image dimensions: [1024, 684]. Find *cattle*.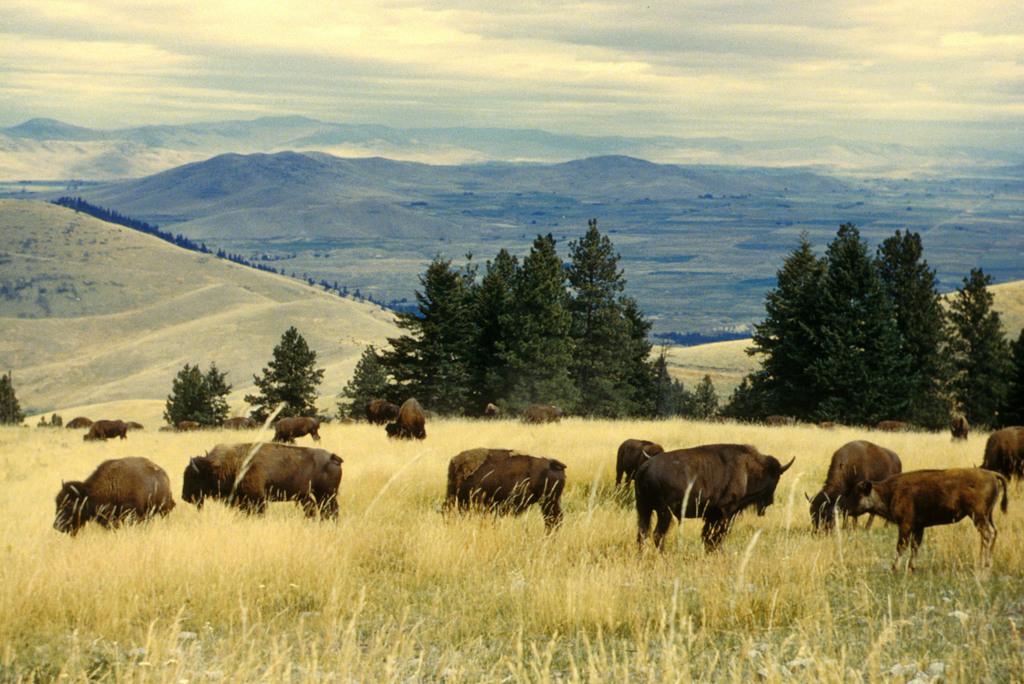
(left=836, top=465, right=1009, bottom=580).
